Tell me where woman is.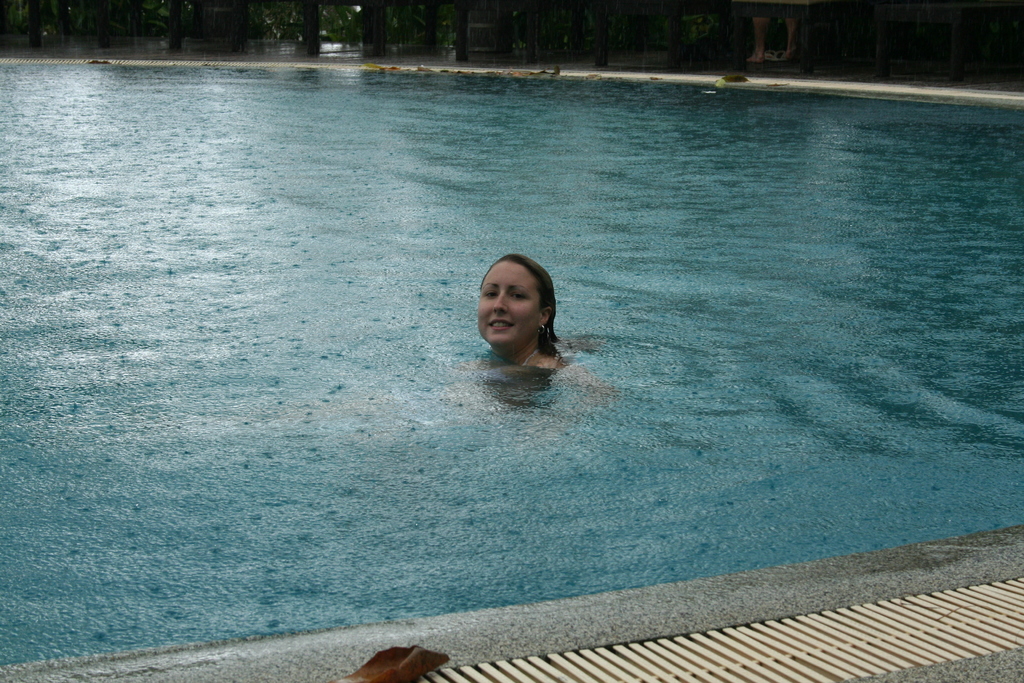
woman is at bbox(454, 243, 590, 395).
